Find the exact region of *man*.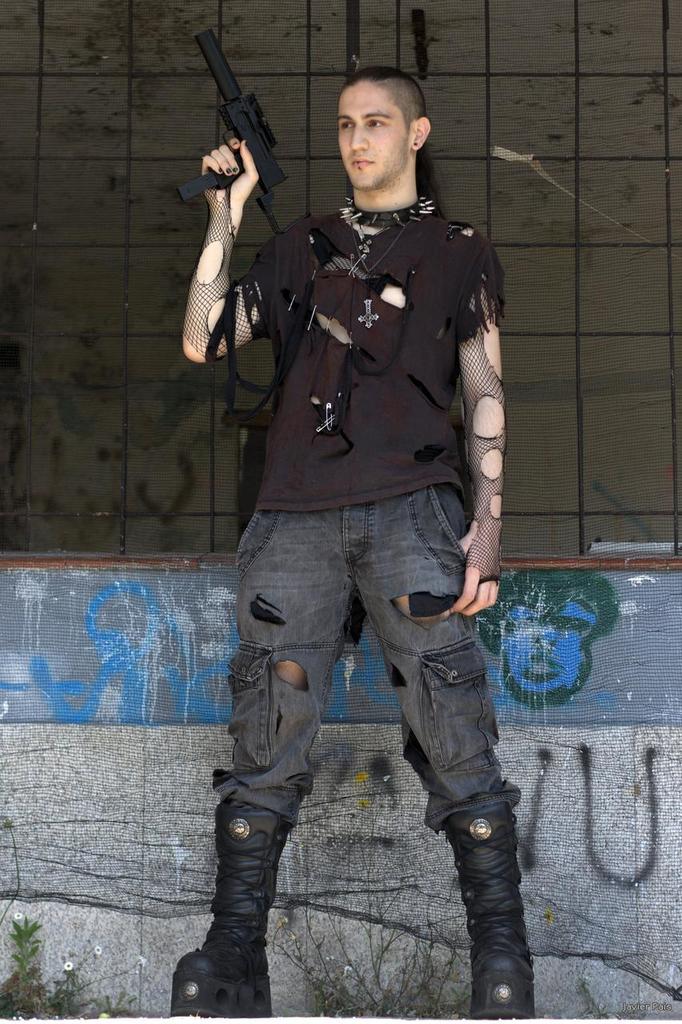
Exact region: l=165, t=58, r=553, b=1019.
